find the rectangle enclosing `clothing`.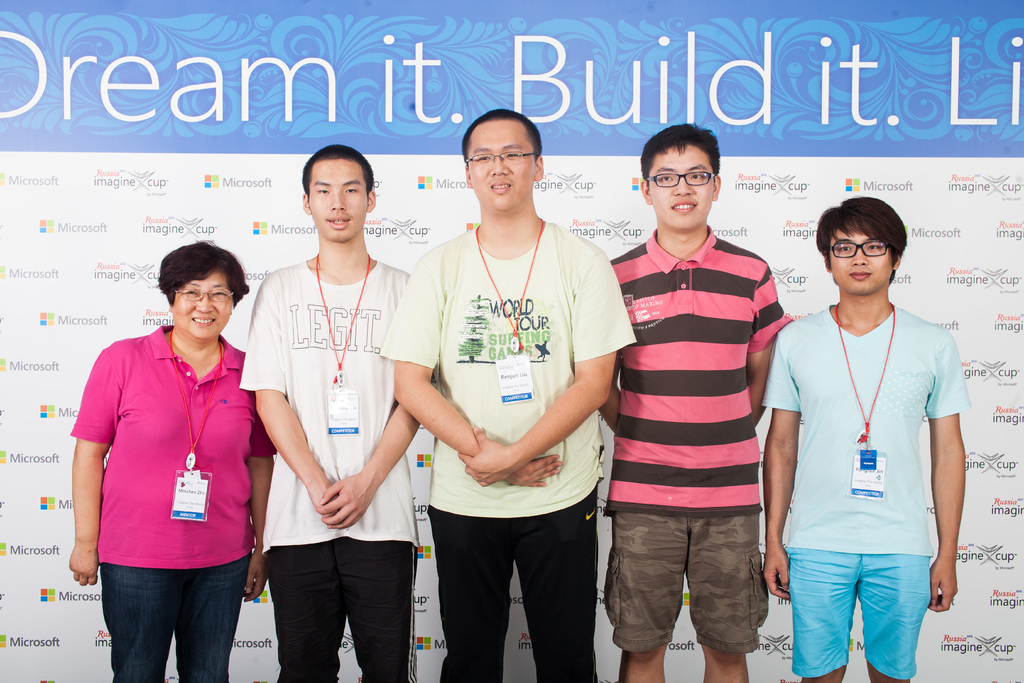
<box>603,224,797,657</box>.
